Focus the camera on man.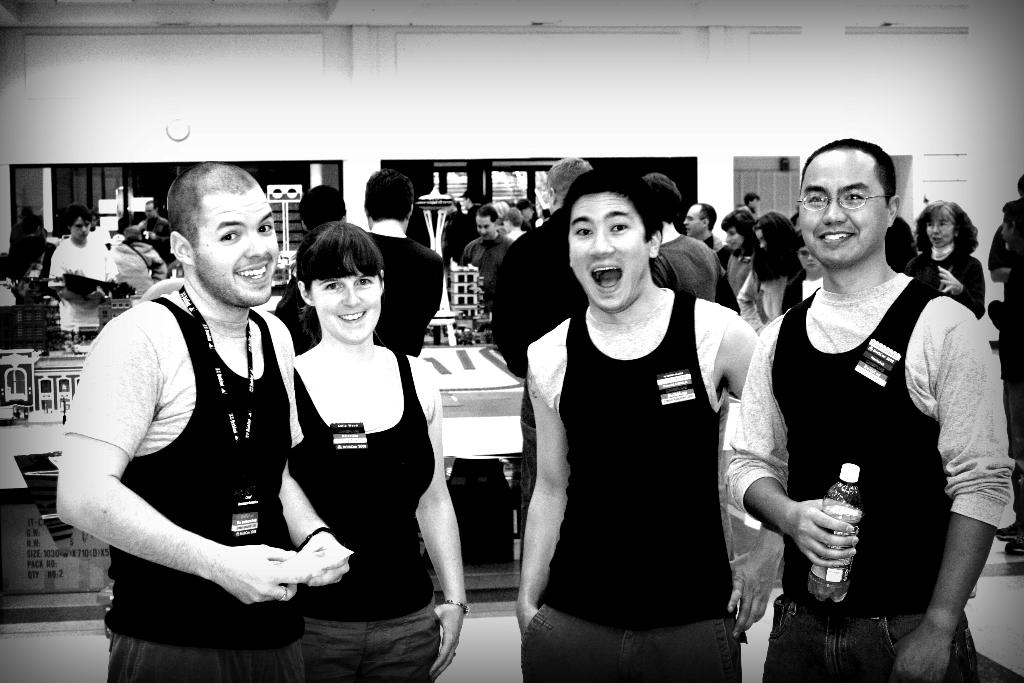
Focus region: (x1=352, y1=165, x2=459, y2=363).
